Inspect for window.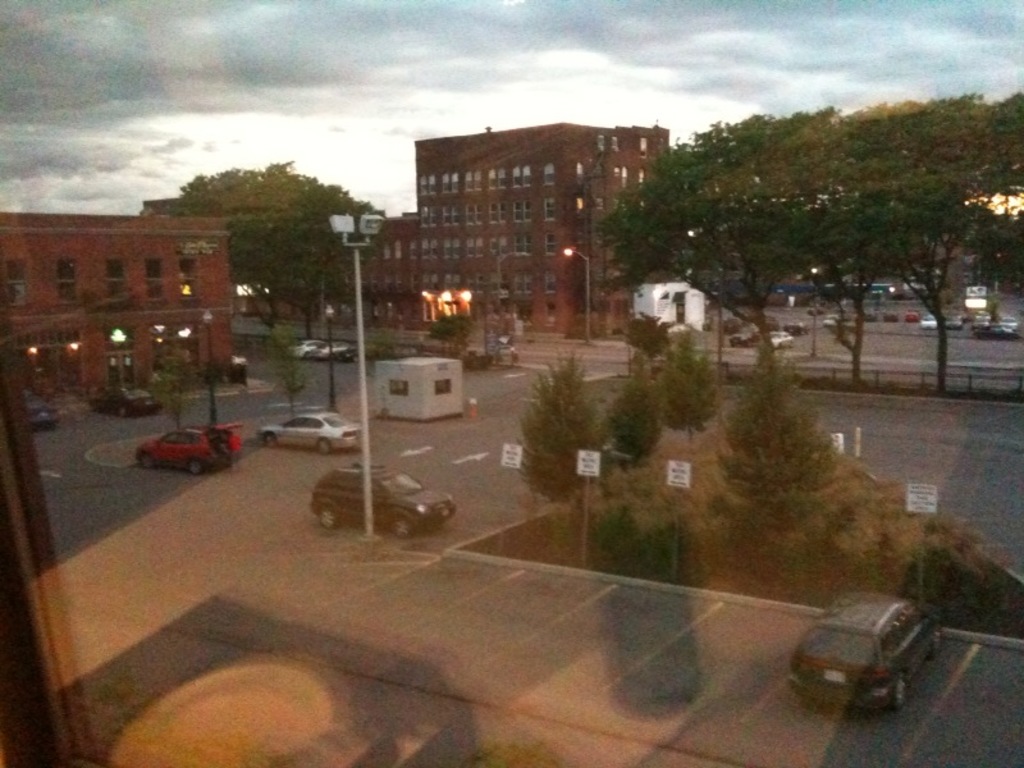
Inspection: region(463, 232, 485, 259).
